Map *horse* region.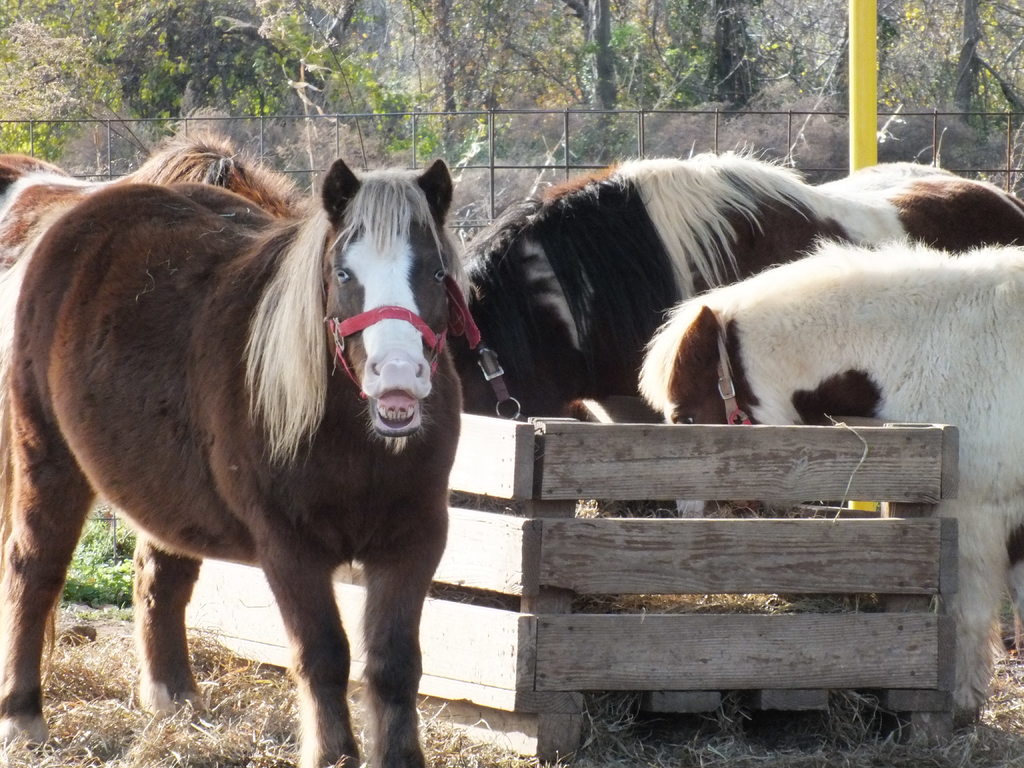
Mapped to [left=634, top=228, right=1023, bottom=730].
